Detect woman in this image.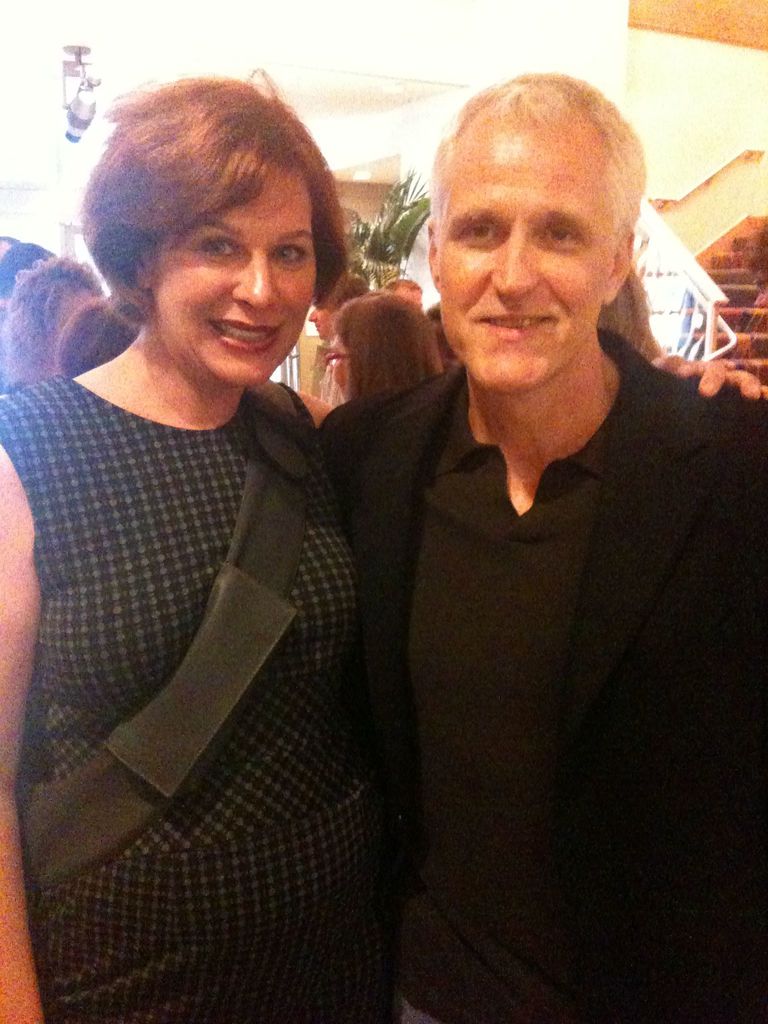
Detection: [x1=595, y1=265, x2=666, y2=372].
